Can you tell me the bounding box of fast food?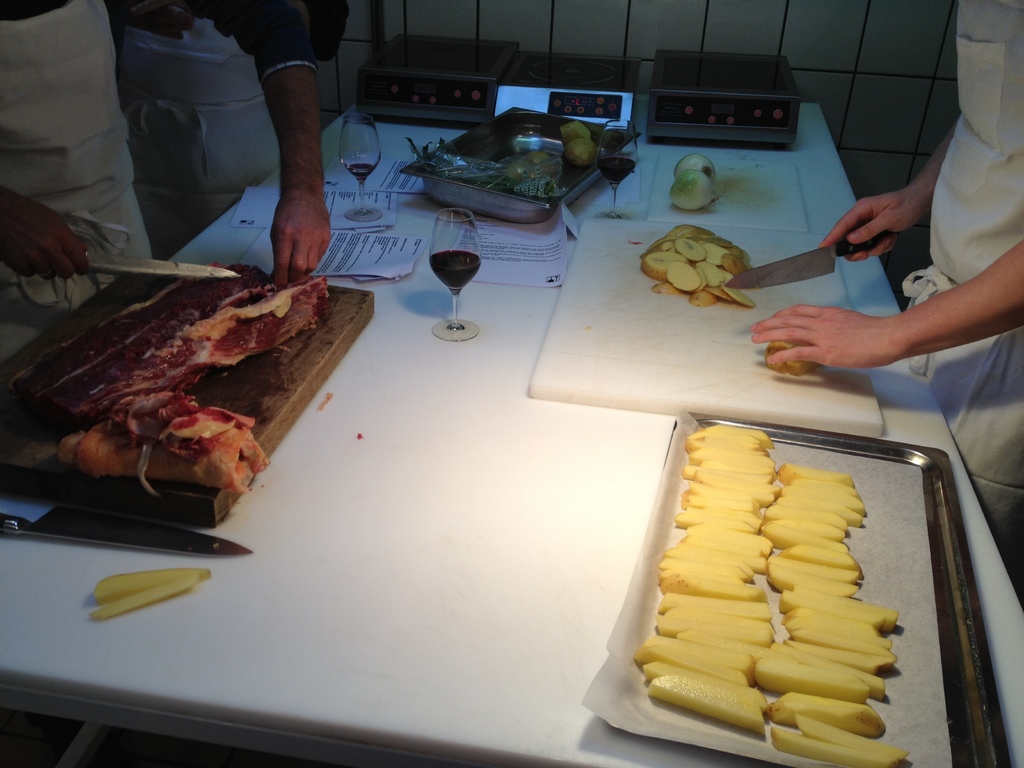
crop(706, 284, 731, 301).
